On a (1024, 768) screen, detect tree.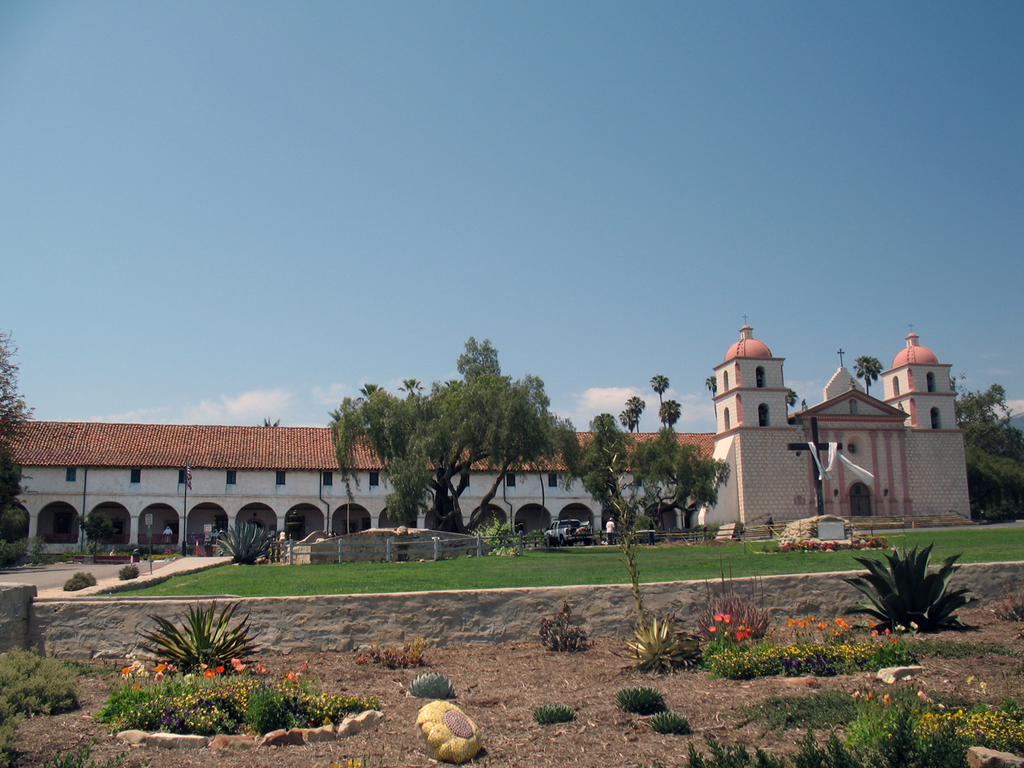
[0,329,38,507].
